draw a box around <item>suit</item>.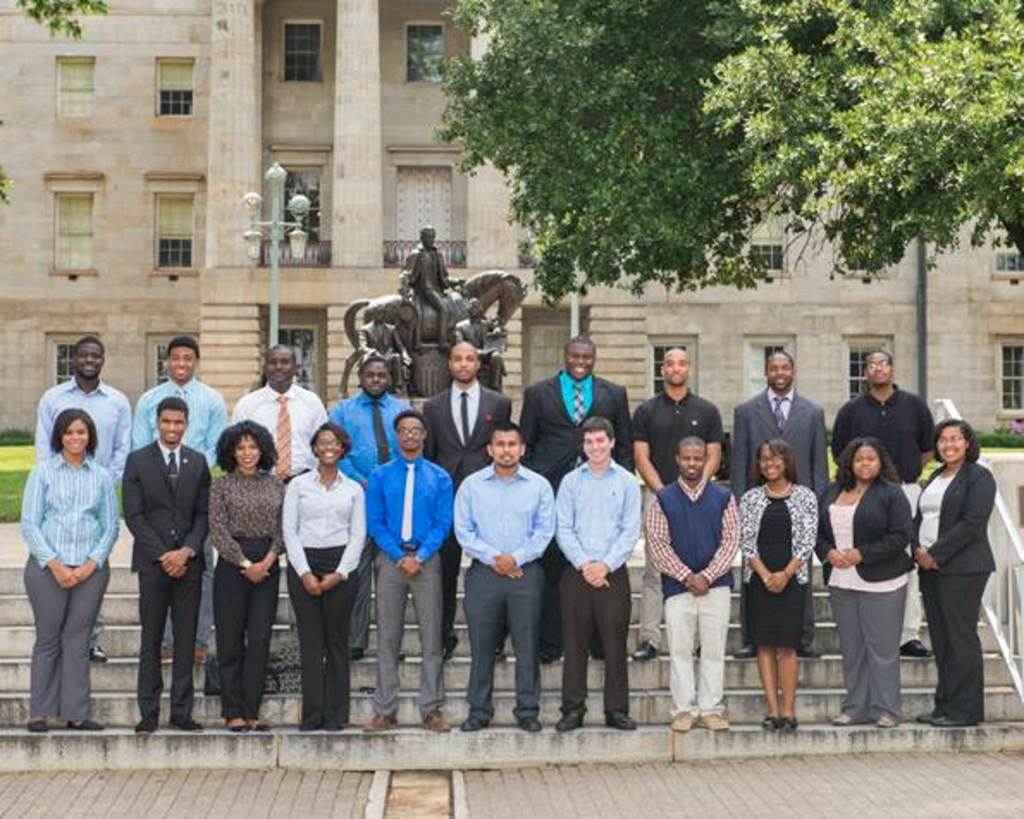
(left=817, top=477, right=912, bottom=721).
